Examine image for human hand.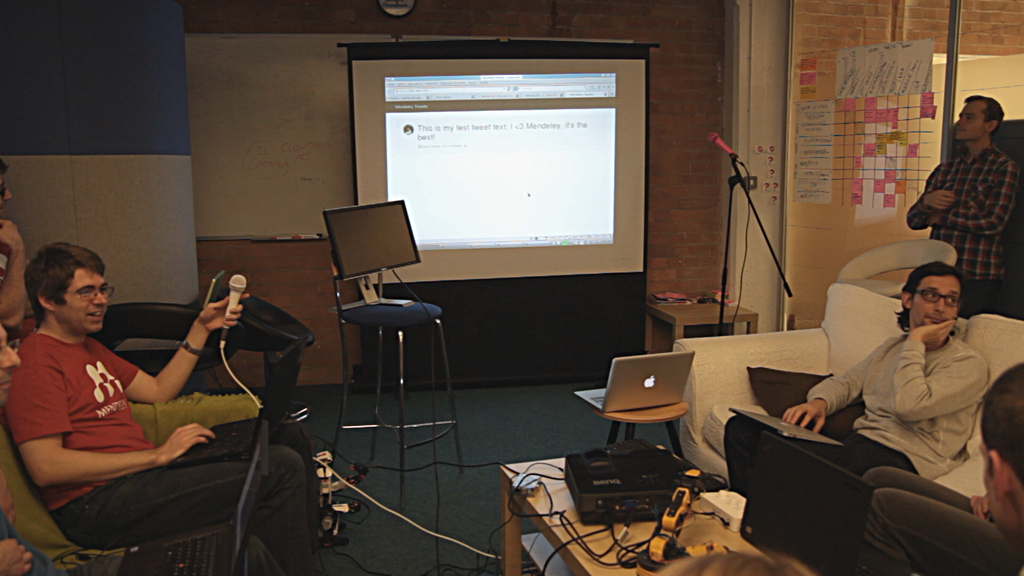
Examination result: bbox=(965, 495, 988, 524).
